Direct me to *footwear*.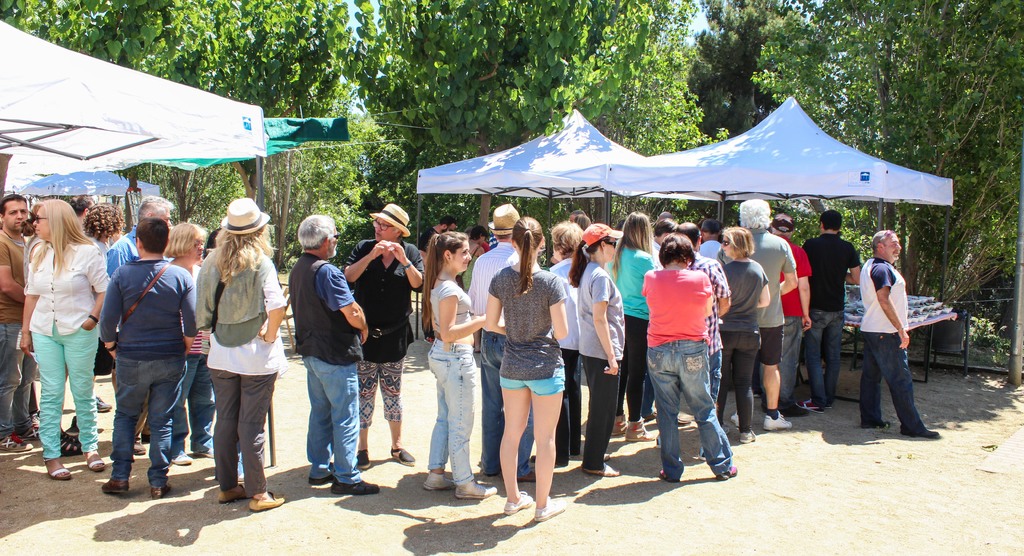
Direction: crop(730, 409, 742, 433).
